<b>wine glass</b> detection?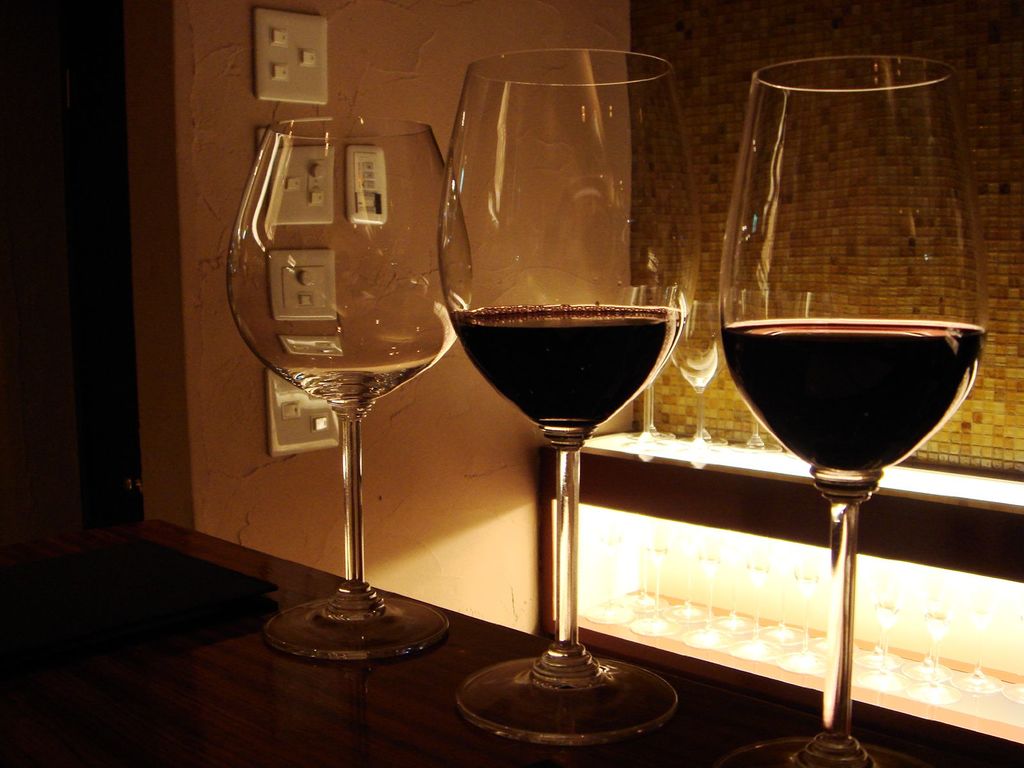
x1=225 y1=114 x2=475 y2=663
